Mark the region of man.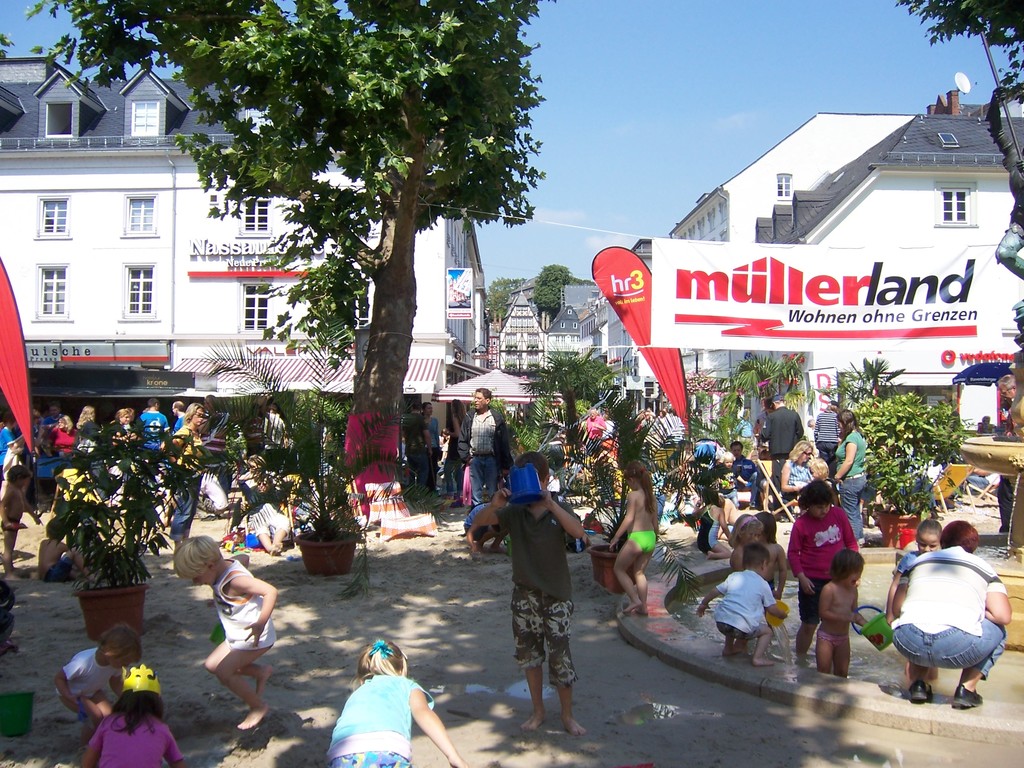
Region: {"left": 134, "top": 395, "right": 177, "bottom": 471}.
